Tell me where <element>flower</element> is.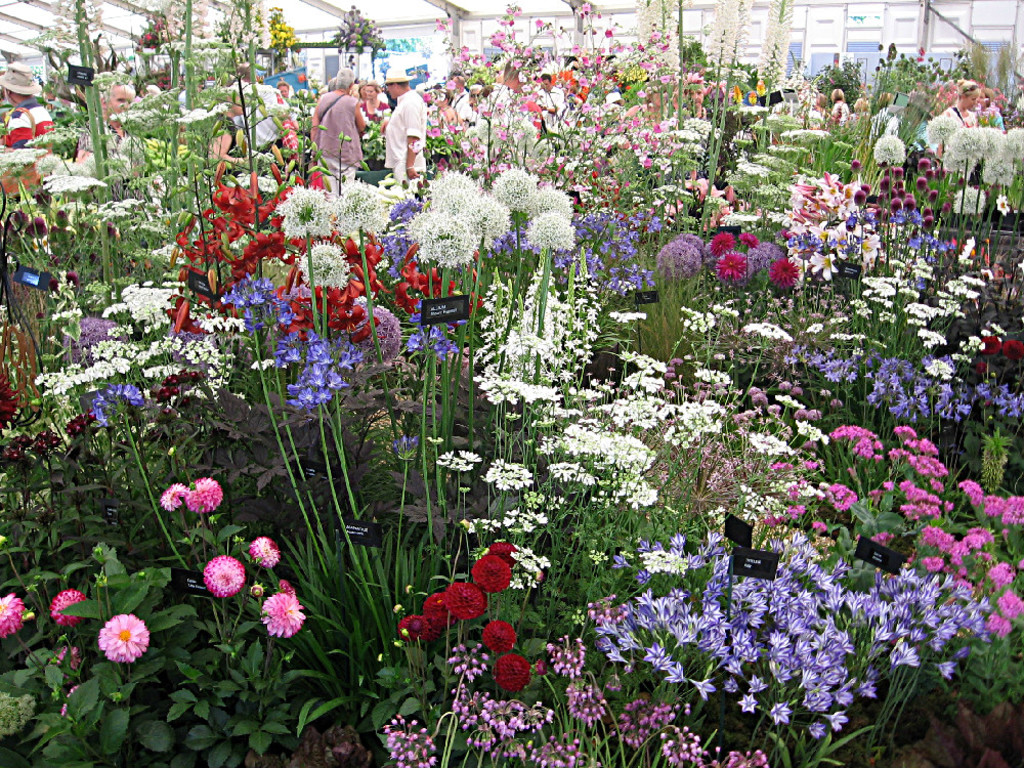
<element>flower</element> is at [x1=204, y1=555, x2=245, y2=596].
